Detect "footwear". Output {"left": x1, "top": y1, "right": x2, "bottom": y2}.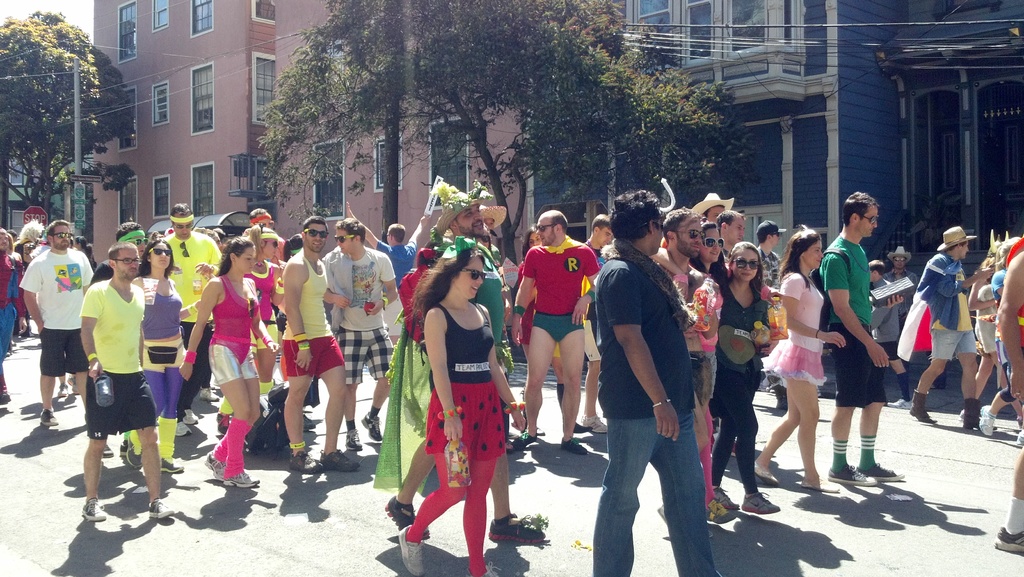
{"left": 869, "top": 466, "right": 902, "bottom": 484}.
